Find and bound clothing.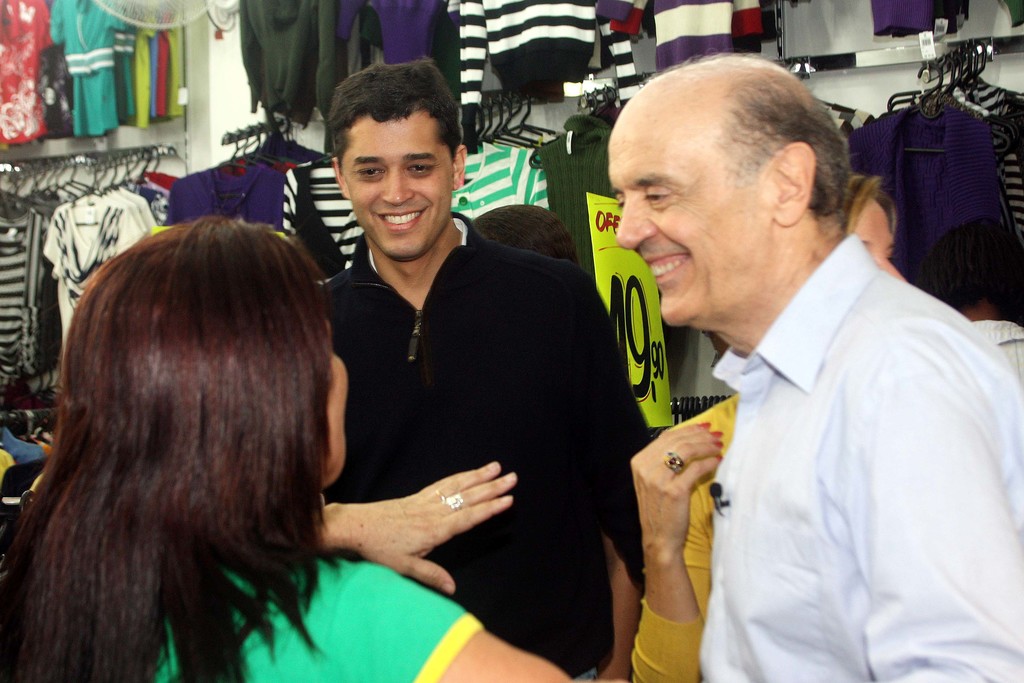
Bound: x1=136 y1=562 x2=483 y2=682.
